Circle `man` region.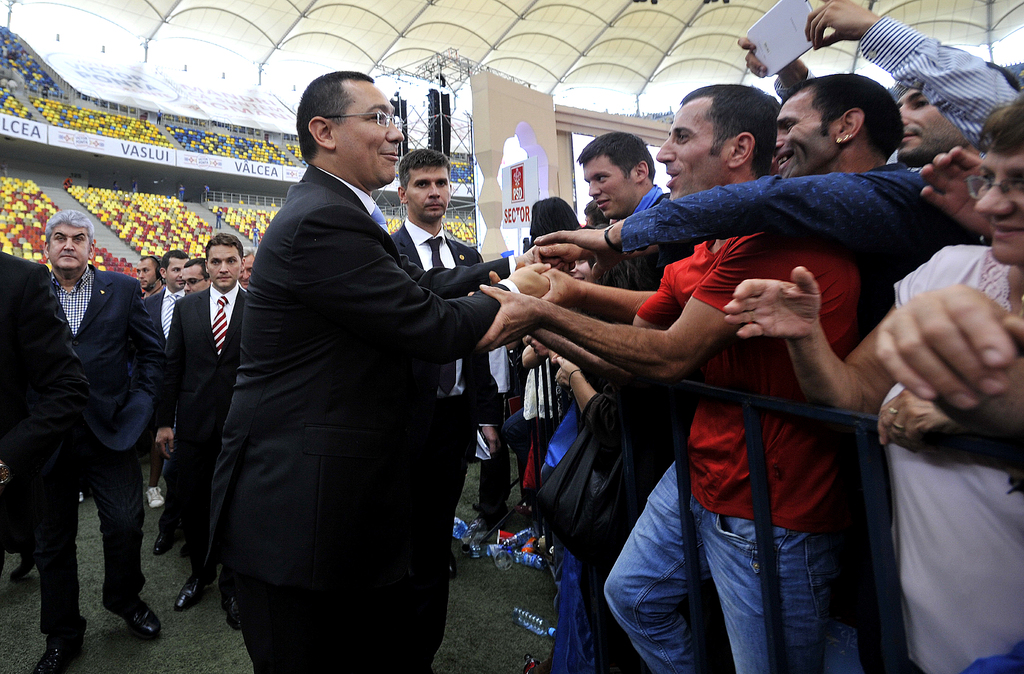
Region: locate(0, 237, 97, 673).
